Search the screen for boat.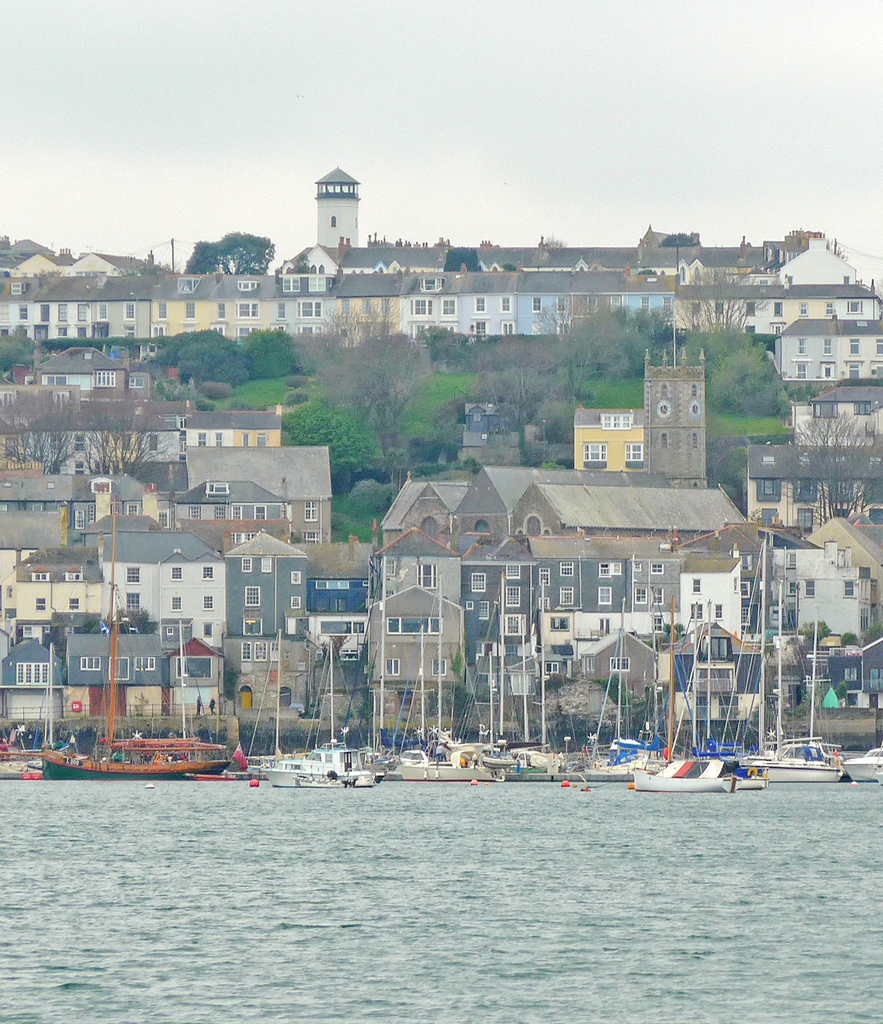
Found at bbox=[761, 608, 840, 778].
